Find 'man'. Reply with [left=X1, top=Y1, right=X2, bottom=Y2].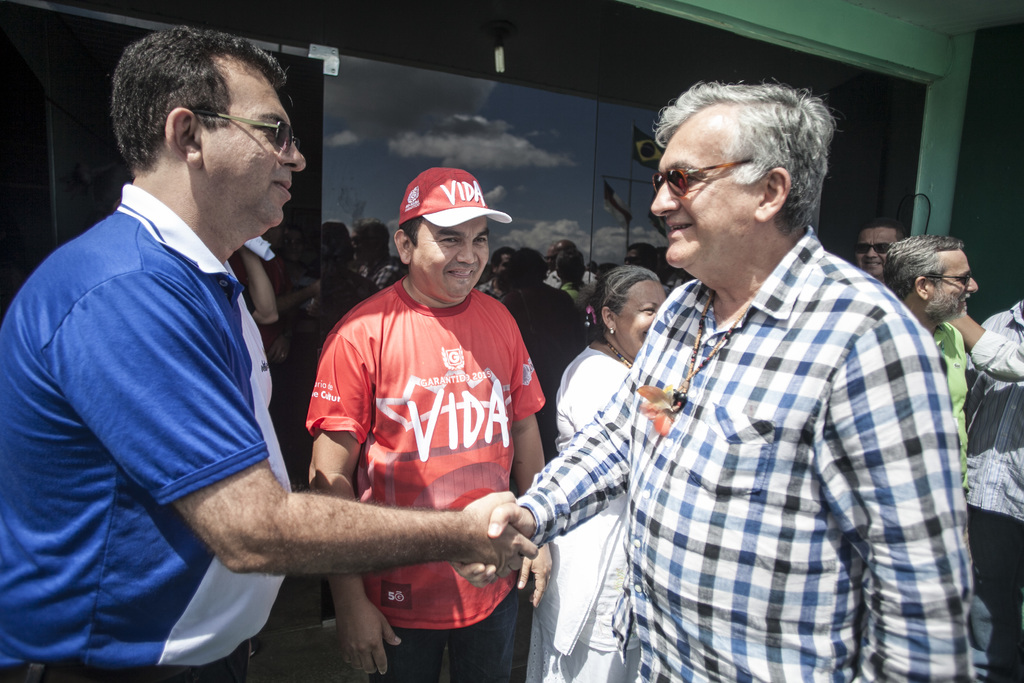
[left=882, top=233, right=983, bottom=682].
